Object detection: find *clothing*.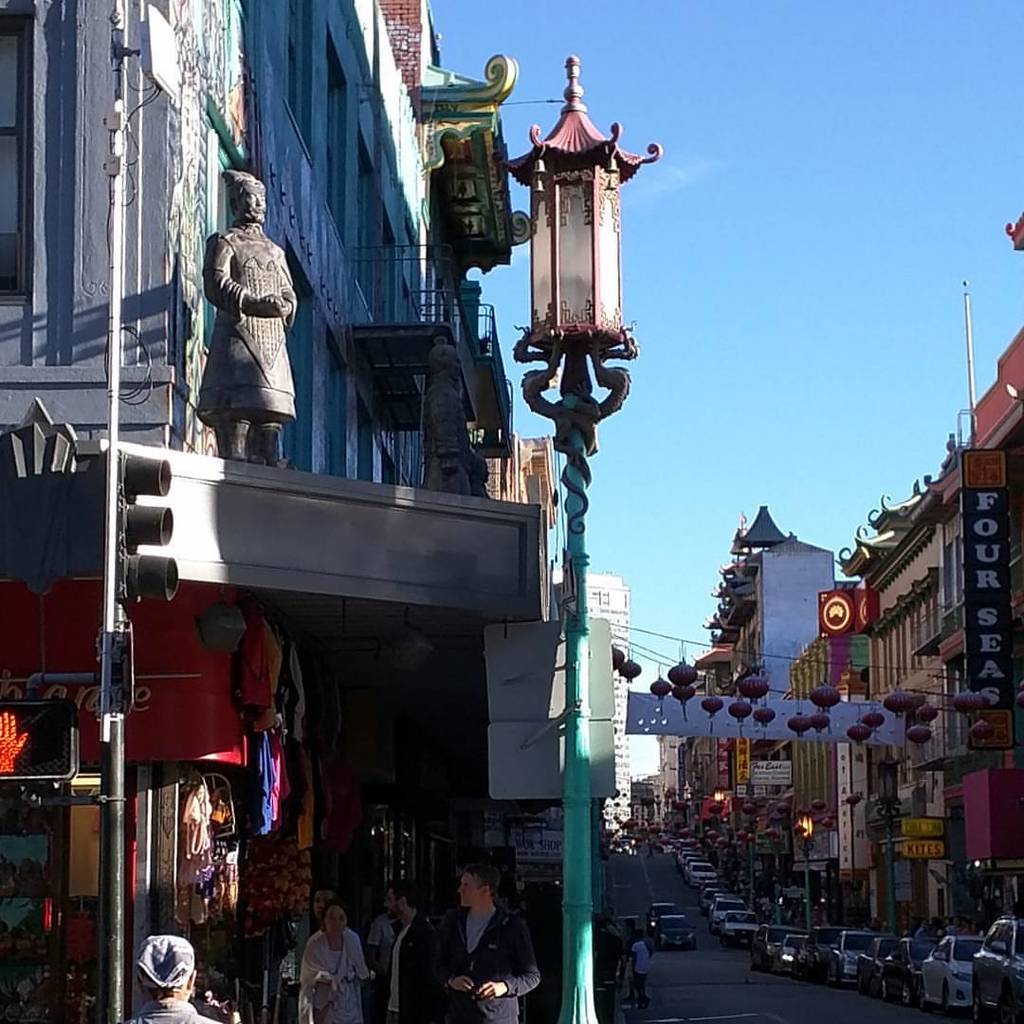
pyautogui.locateOnScreen(114, 994, 236, 1023).
